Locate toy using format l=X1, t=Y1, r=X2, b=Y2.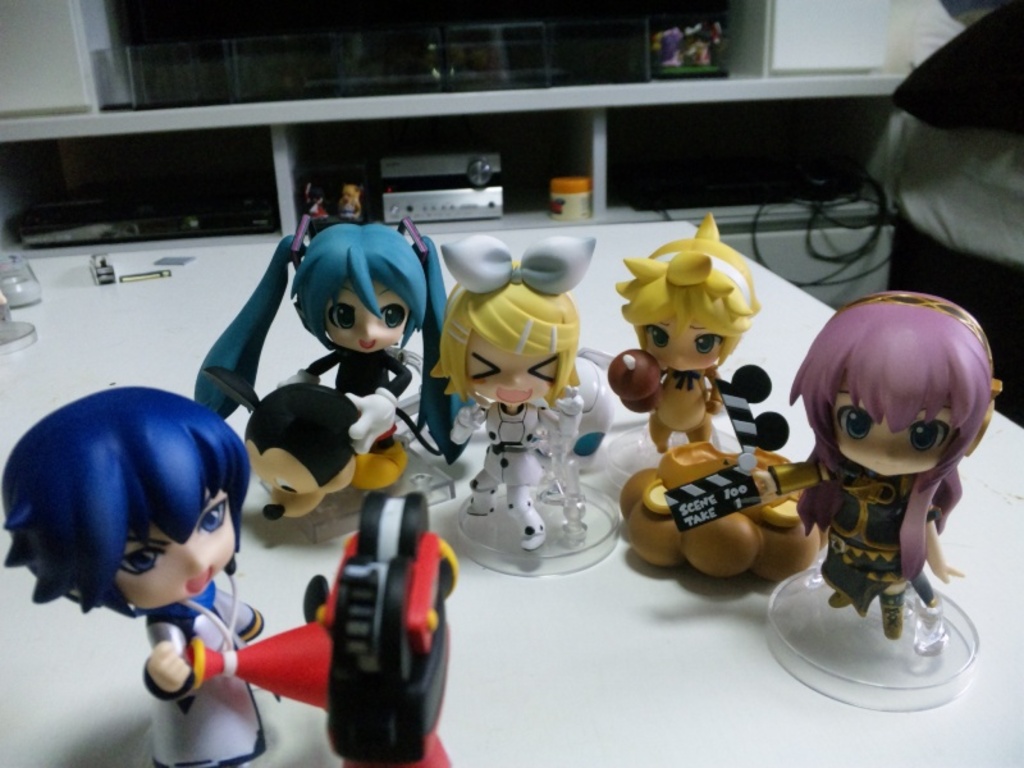
l=785, t=285, r=1004, b=704.
